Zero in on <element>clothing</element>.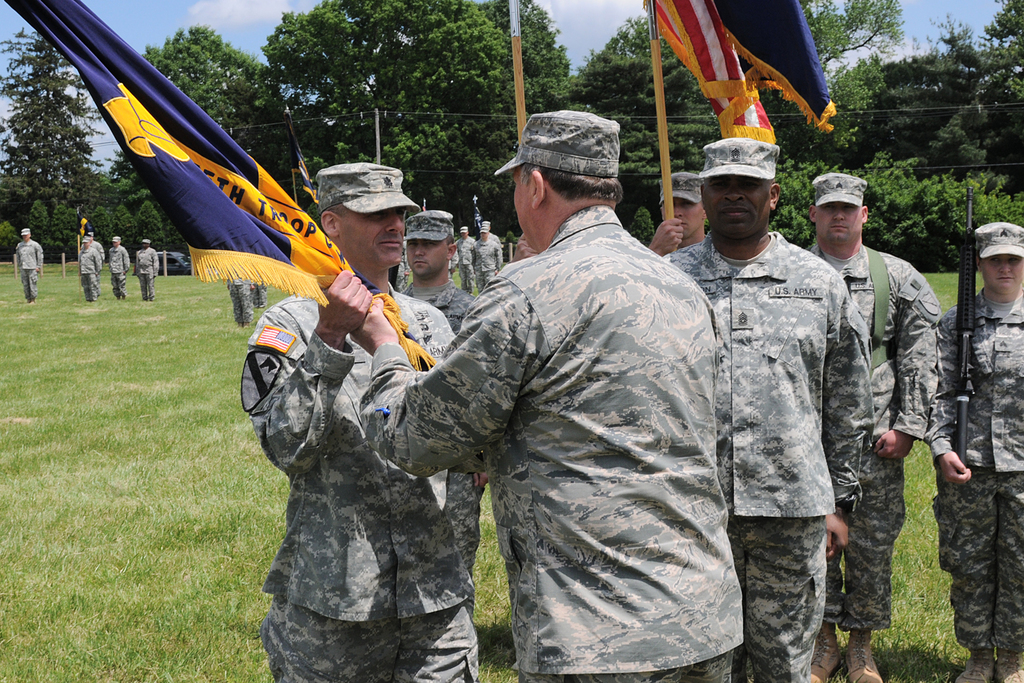
Zeroed in: [left=401, top=154, right=769, bottom=665].
